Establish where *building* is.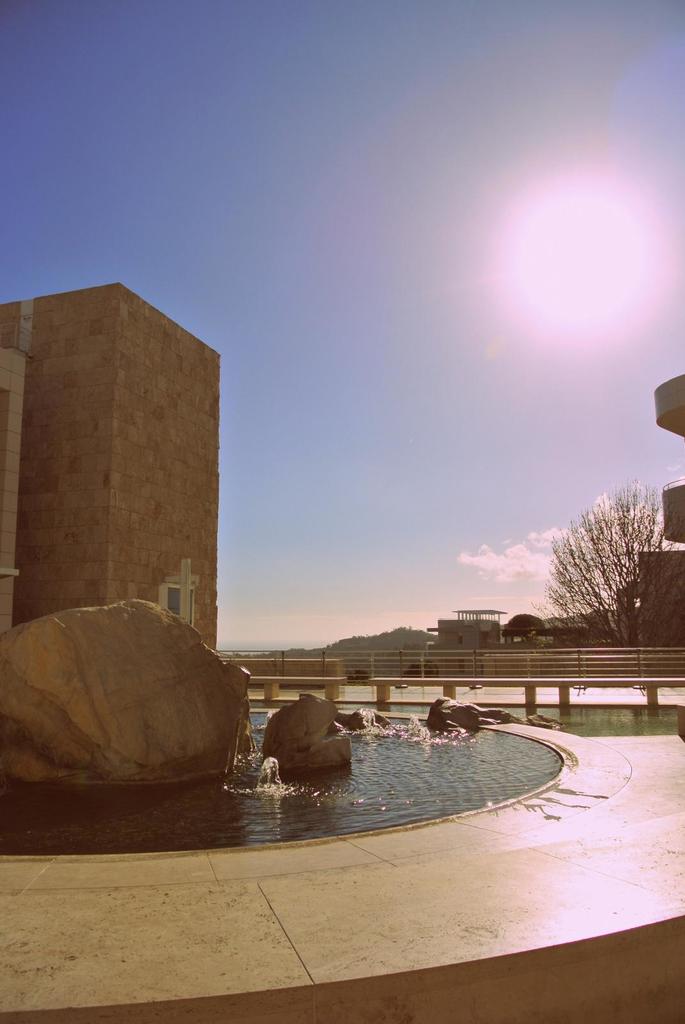
Established at box=[429, 608, 504, 678].
